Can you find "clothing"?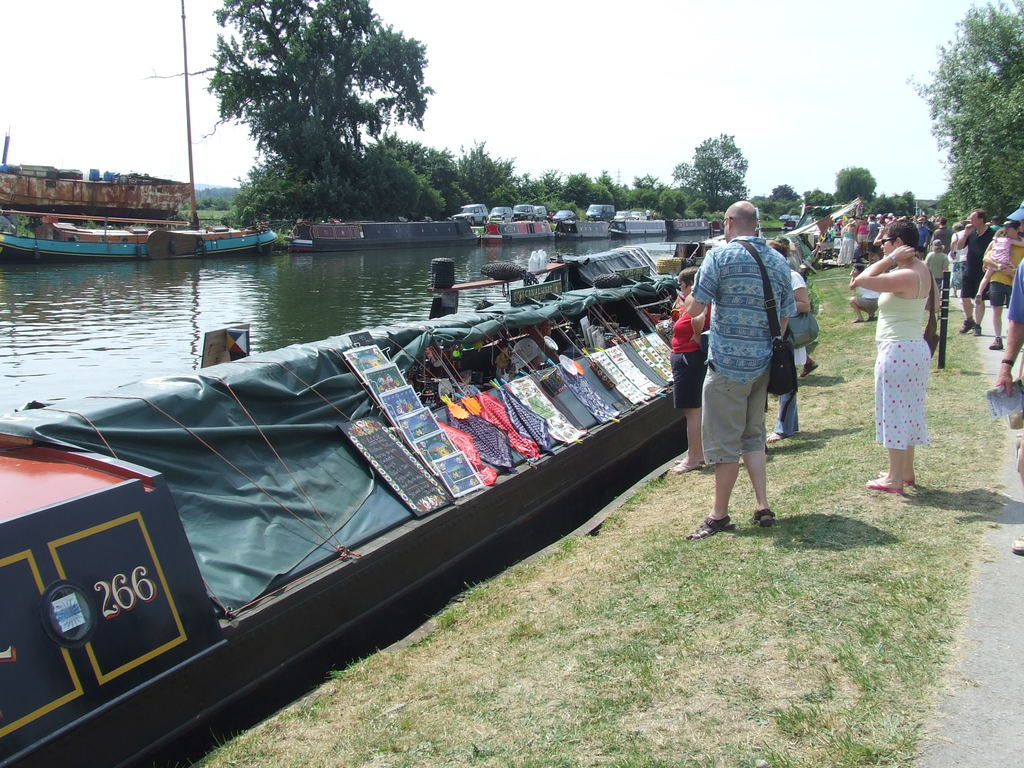
Yes, bounding box: [918, 225, 931, 246].
